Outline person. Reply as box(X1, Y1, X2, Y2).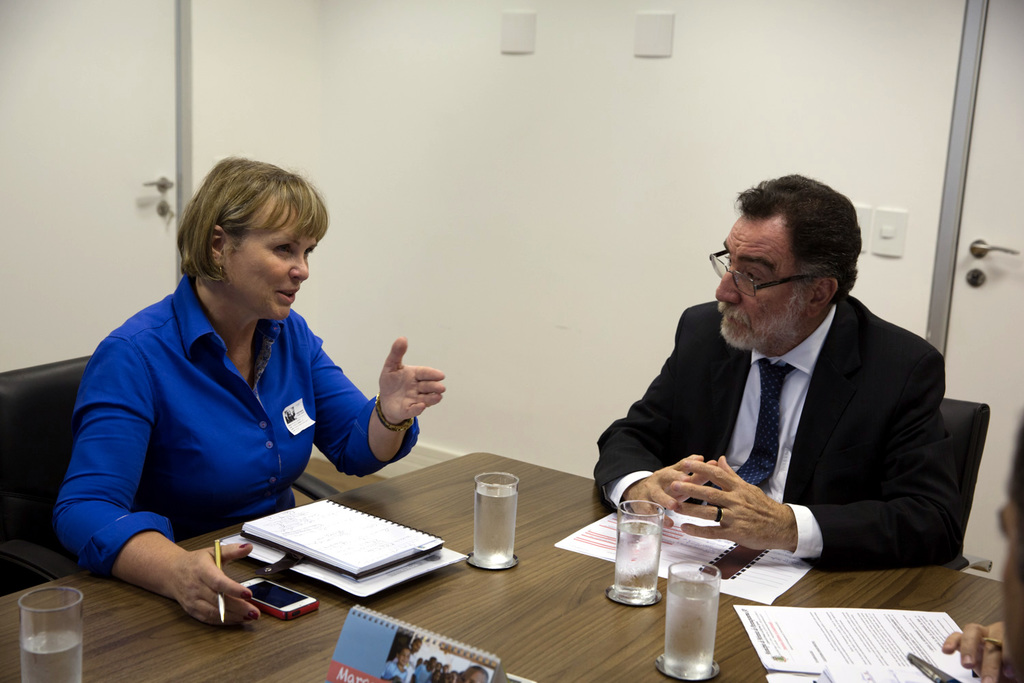
box(591, 171, 959, 572).
